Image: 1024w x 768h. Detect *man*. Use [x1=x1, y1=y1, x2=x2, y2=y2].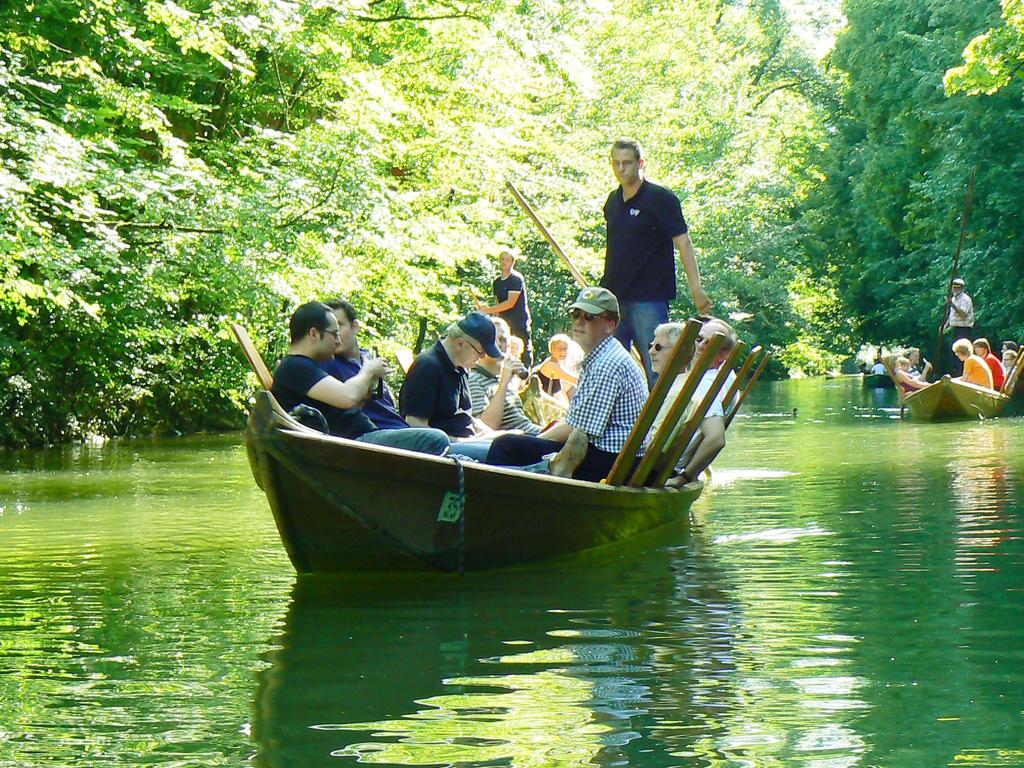
[x1=940, y1=276, x2=975, y2=339].
